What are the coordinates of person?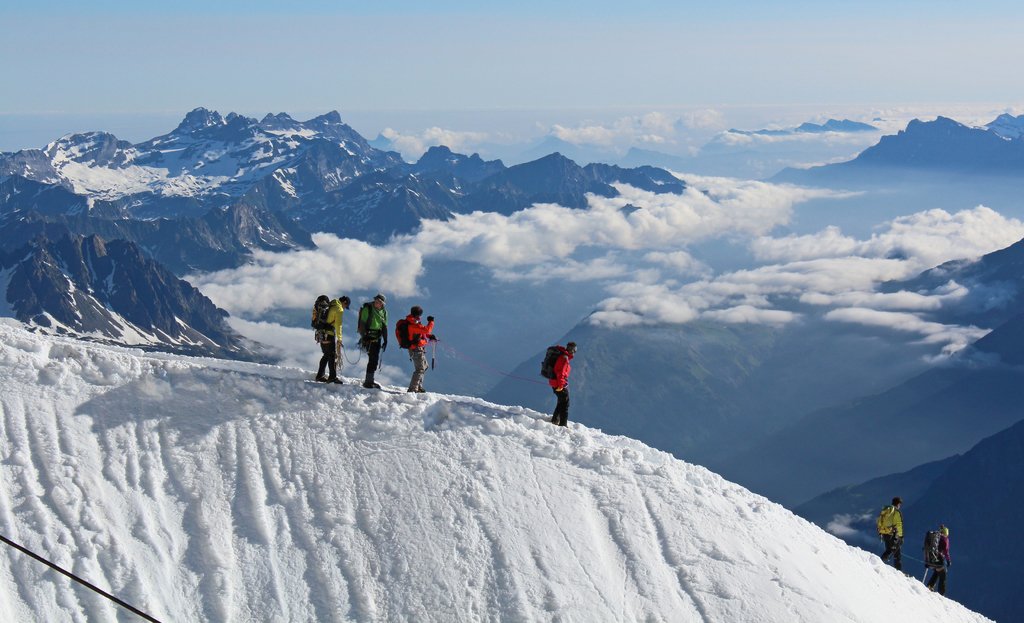
[x1=545, y1=336, x2=579, y2=430].
